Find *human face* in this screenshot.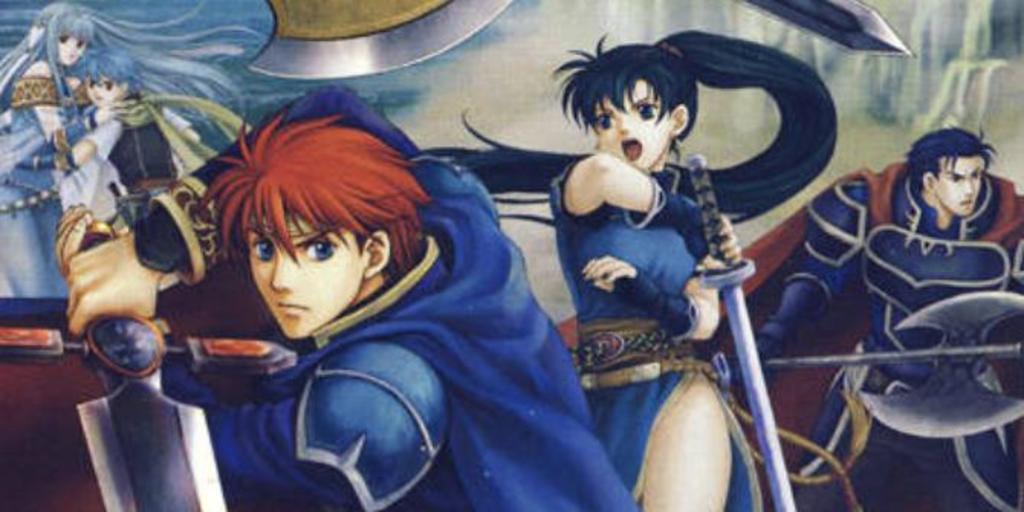
The bounding box for *human face* is x1=932, y1=160, x2=981, y2=217.
